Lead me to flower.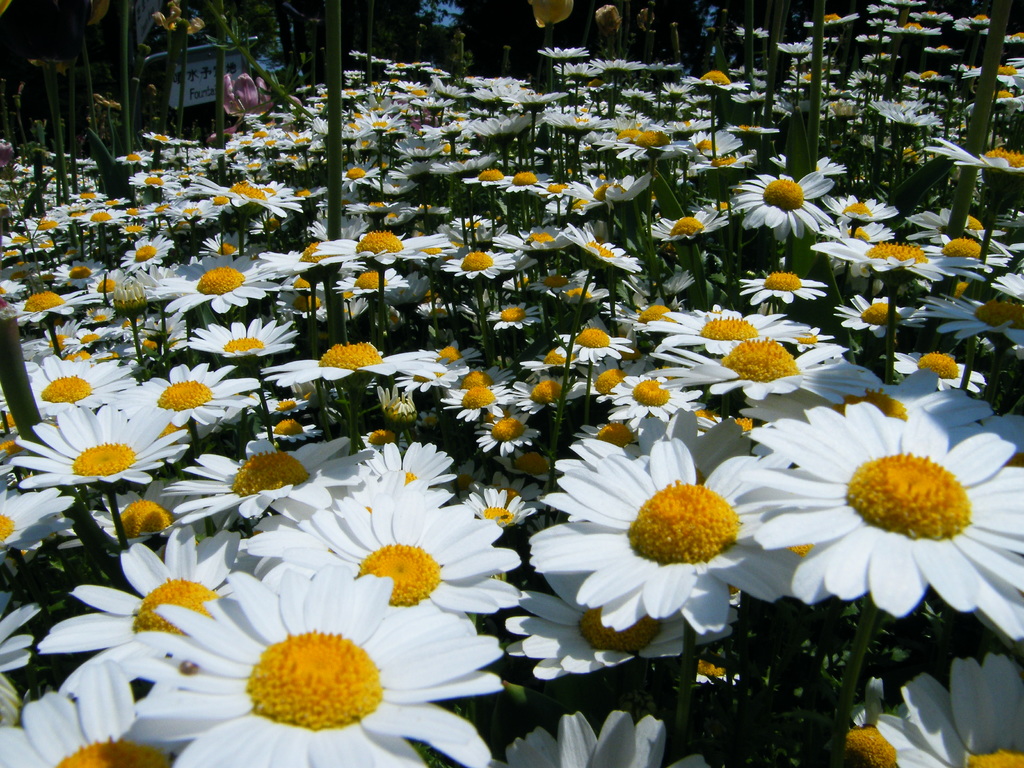
Lead to pyautogui.locateOnScreen(755, 399, 1018, 627).
